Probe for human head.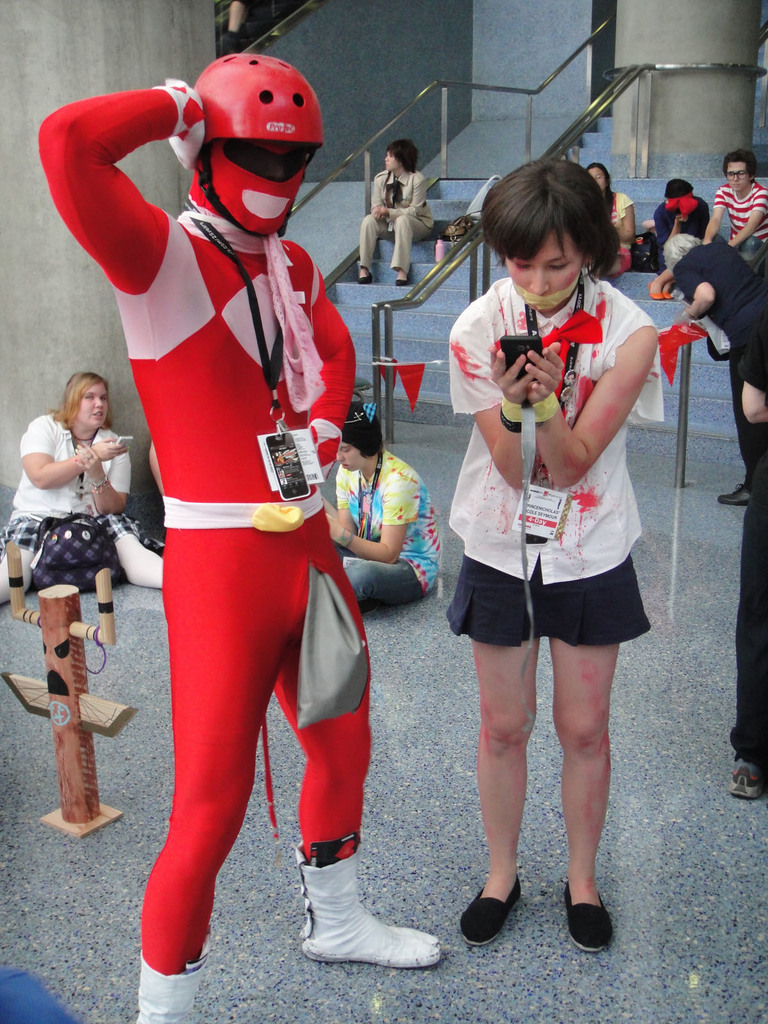
Probe result: [x1=589, y1=166, x2=611, y2=193].
